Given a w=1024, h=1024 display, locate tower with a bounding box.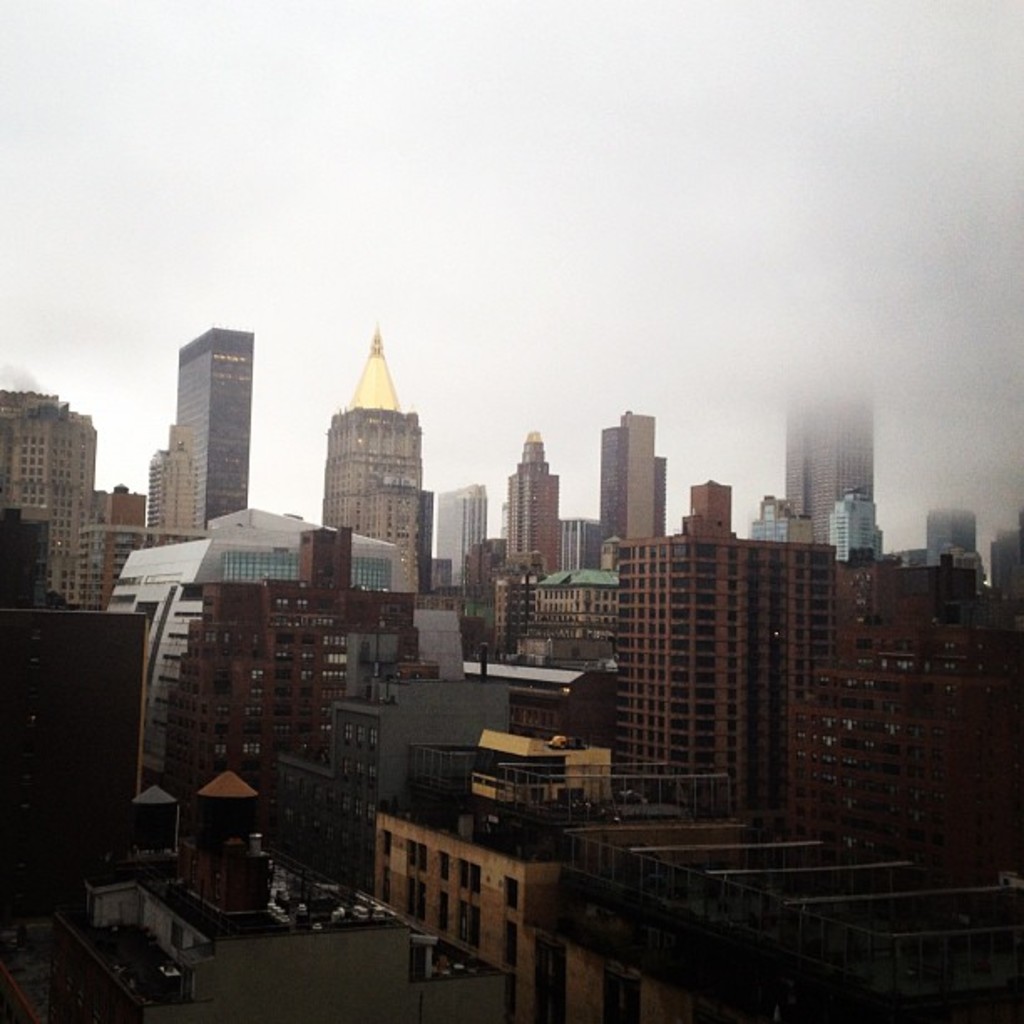
Located: <bbox>308, 316, 479, 589</bbox>.
